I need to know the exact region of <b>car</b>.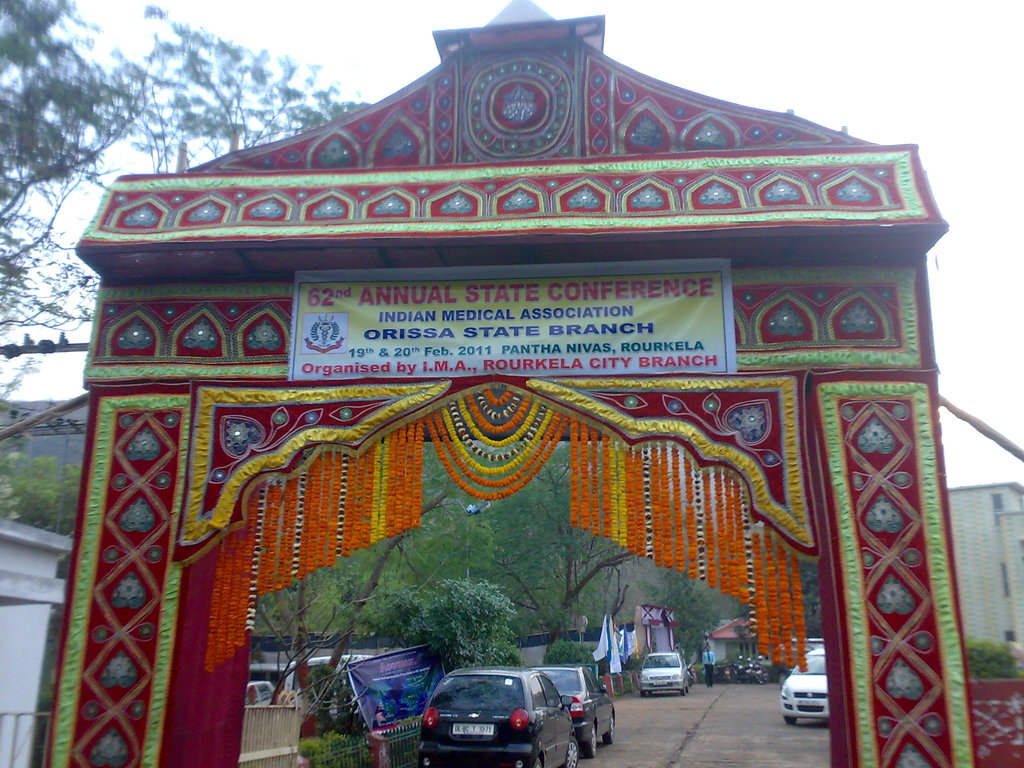
Region: x1=634, y1=648, x2=685, y2=701.
